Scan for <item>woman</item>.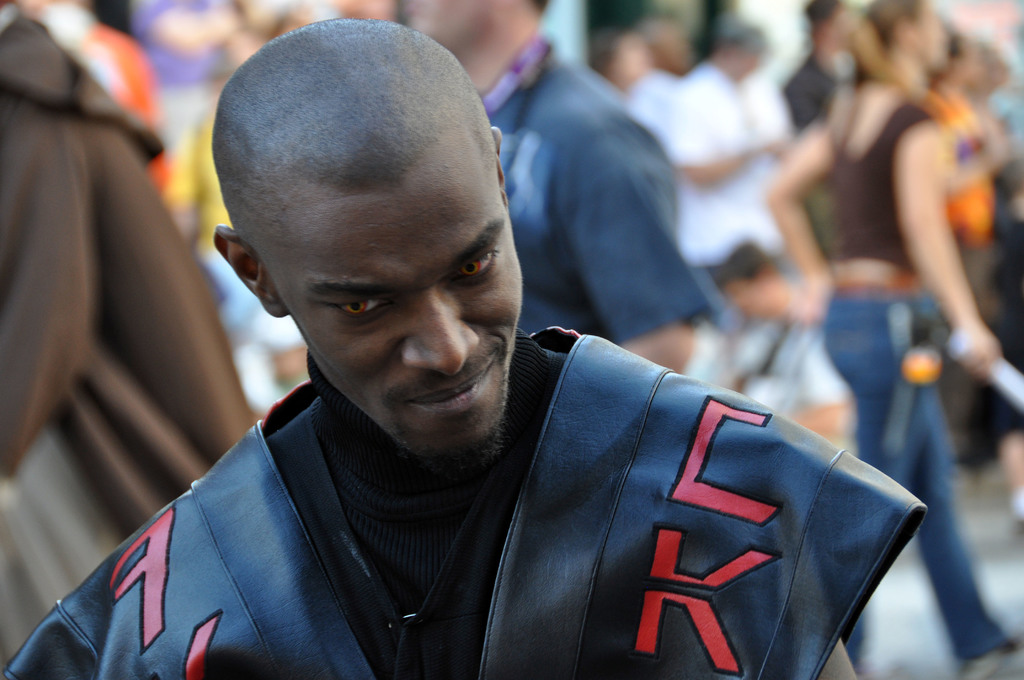
Scan result: [751,0,1023,679].
